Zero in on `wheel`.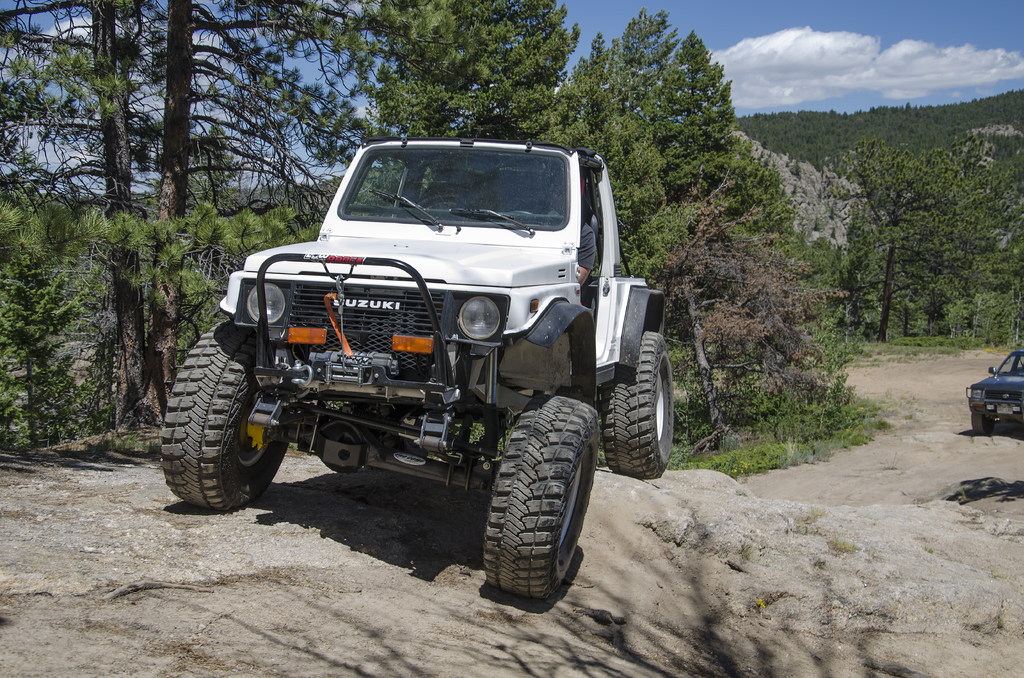
Zeroed in: box=[348, 403, 429, 470].
